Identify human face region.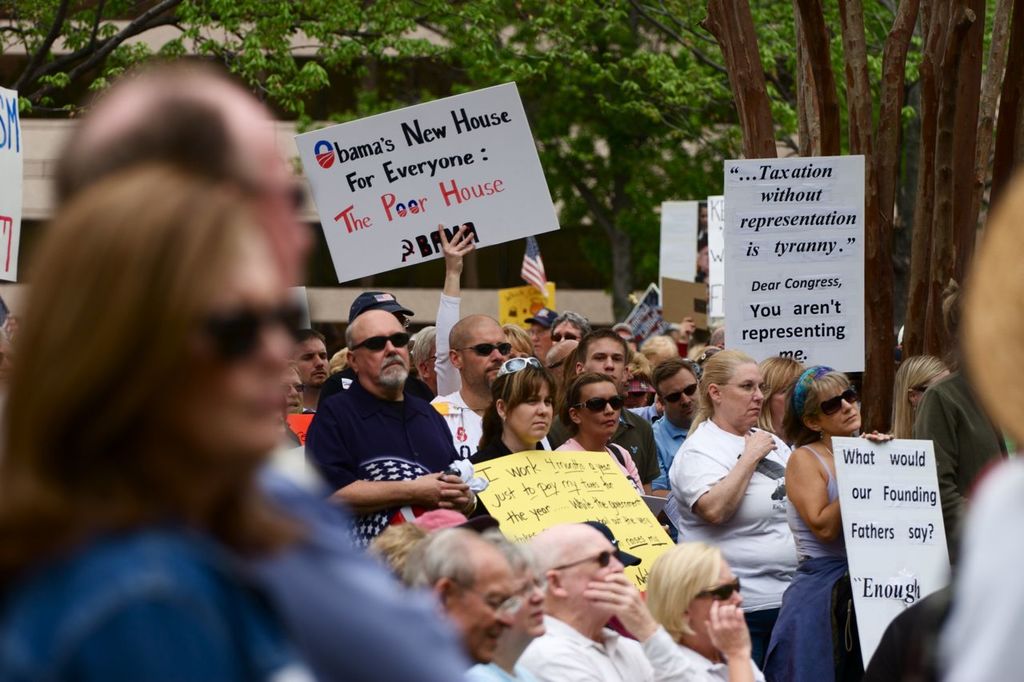
Region: box=[293, 336, 330, 384].
